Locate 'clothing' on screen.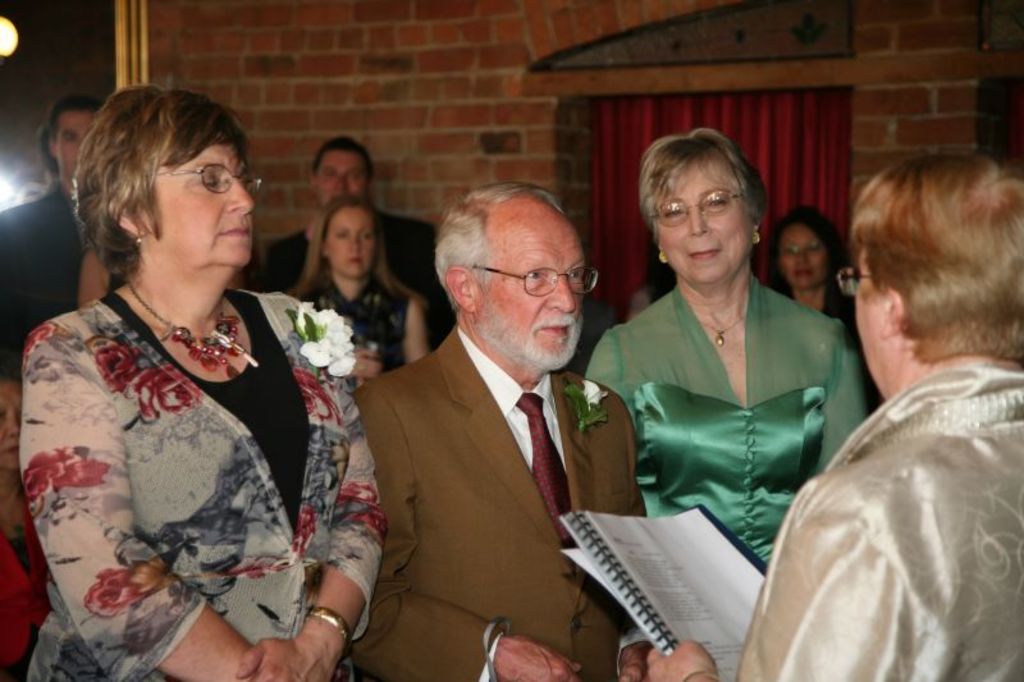
On screen at pyautogui.locateOnScreen(0, 177, 138, 380).
